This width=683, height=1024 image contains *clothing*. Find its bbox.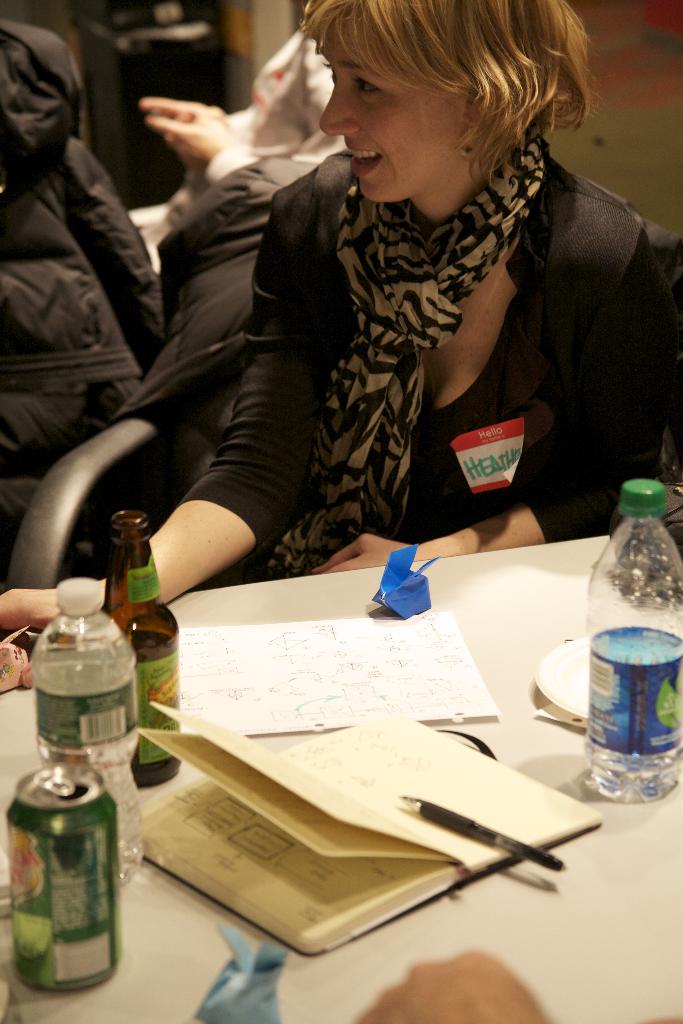
detection(113, 52, 643, 651).
